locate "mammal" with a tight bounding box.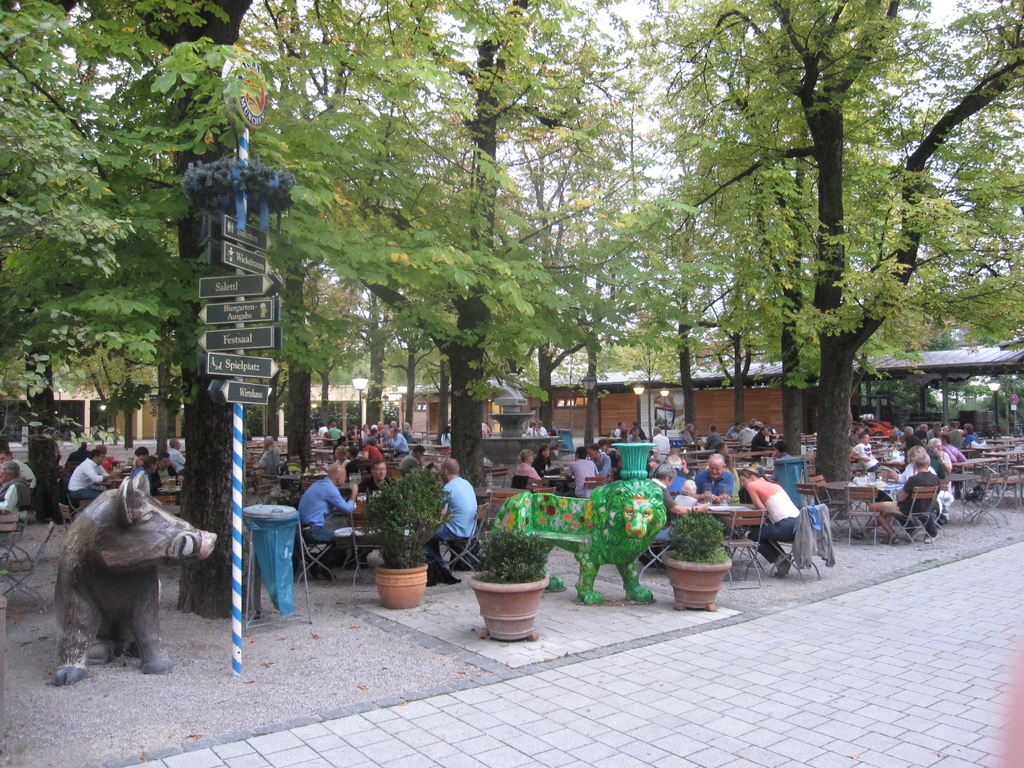
l=480, t=418, r=493, b=434.
